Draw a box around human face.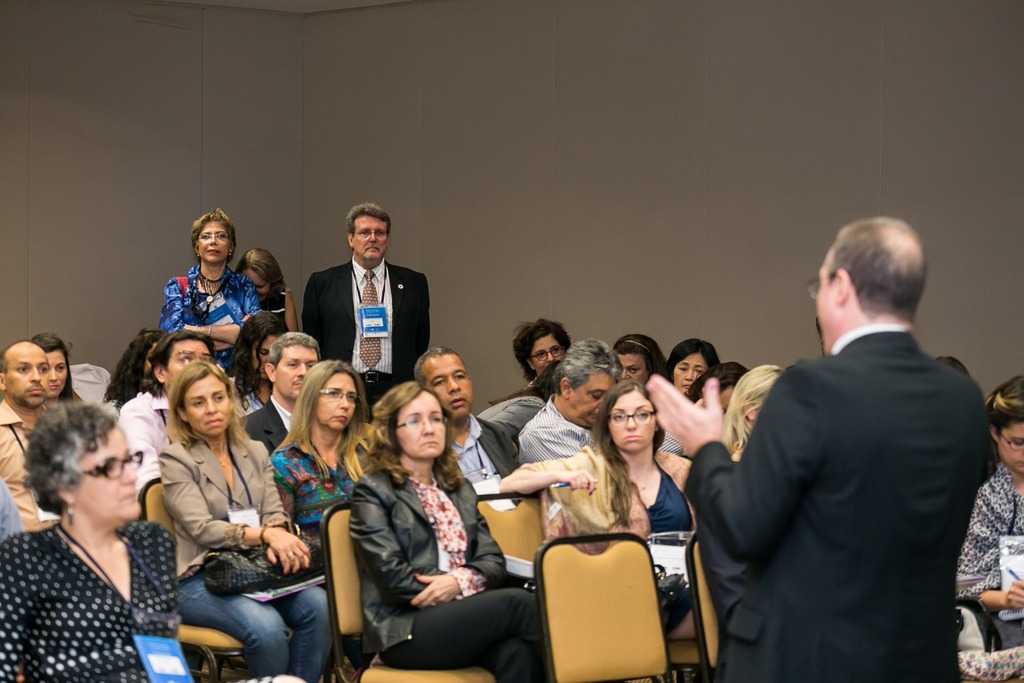
<bbox>79, 416, 144, 518</bbox>.
